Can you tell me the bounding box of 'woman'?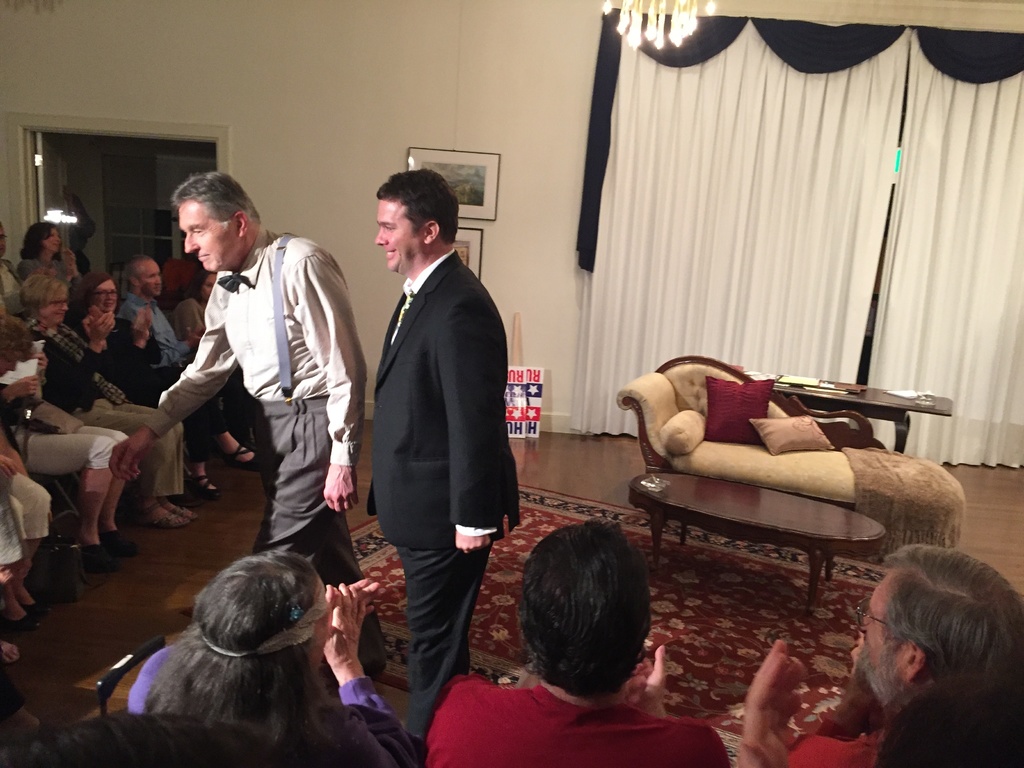
BBox(19, 218, 77, 282).
